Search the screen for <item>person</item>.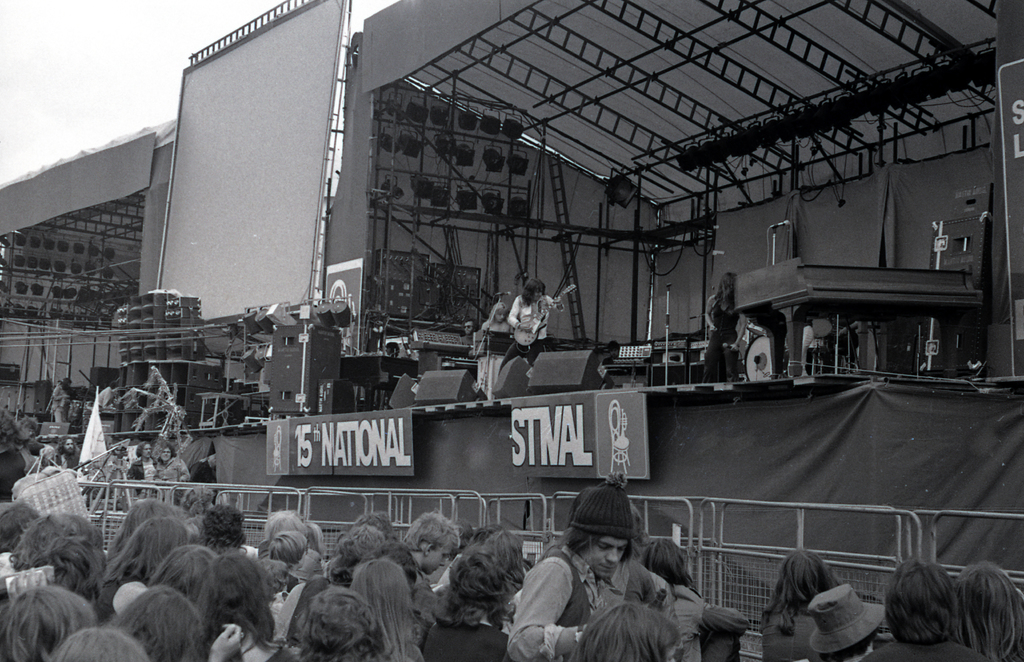
Found at {"left": 475, "top": 302, "right": 509, "bottom": 394}.
